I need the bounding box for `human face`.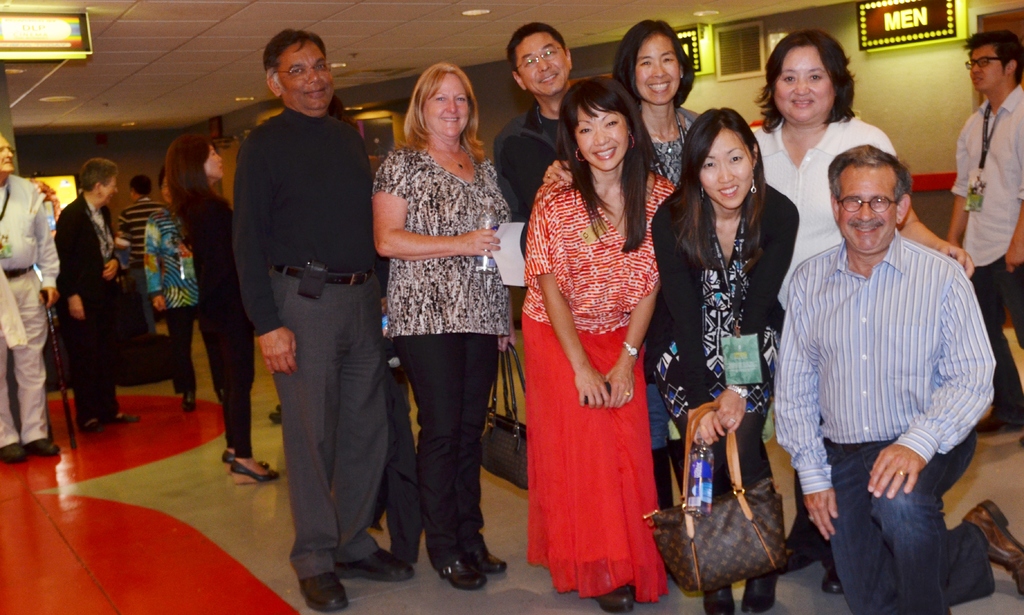
Here it is: crop(772, 45, 829, 120).
